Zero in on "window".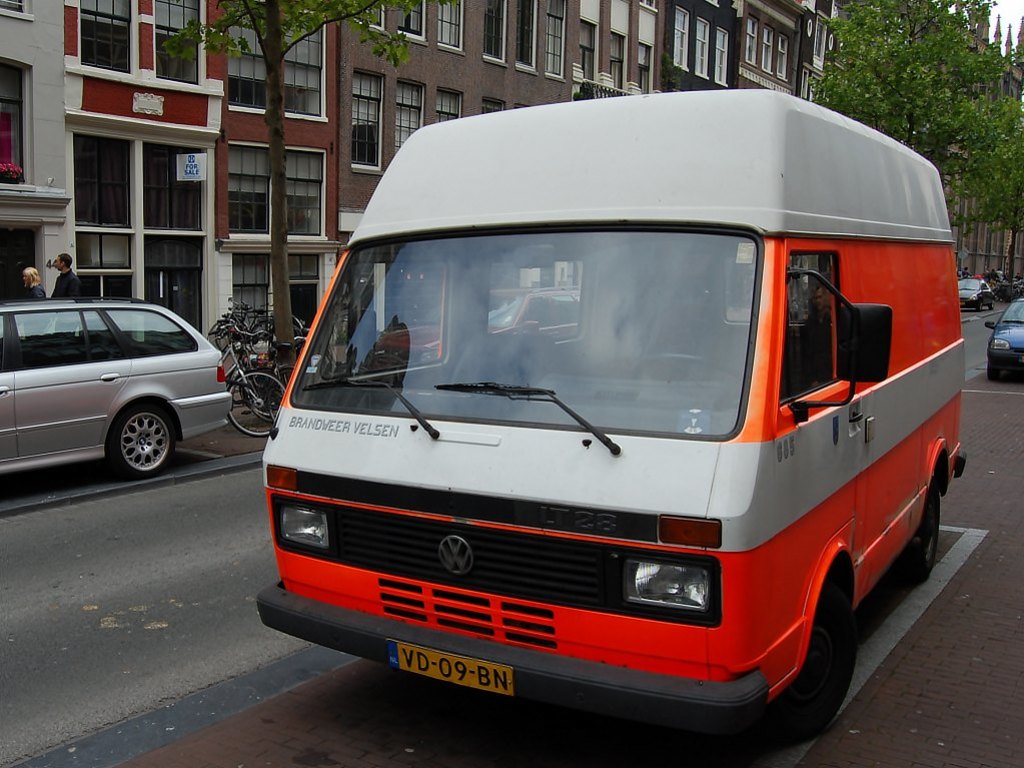
Zeroed in: 0/66/28/188.
